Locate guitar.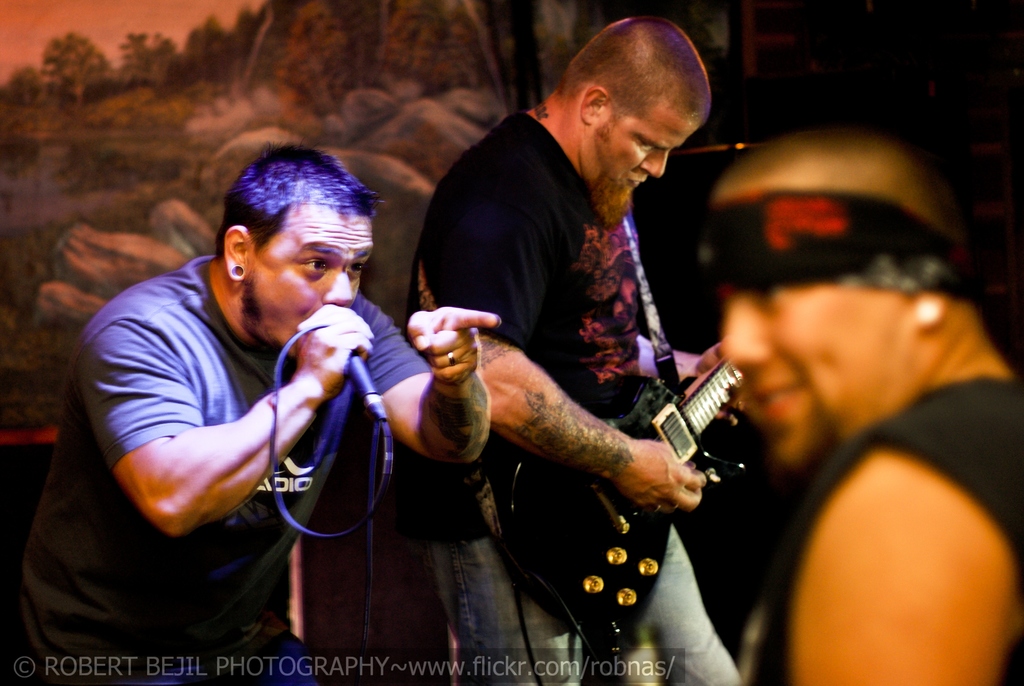
Bounding box: (x1=490, y1=361, x2=738, y2=653).
